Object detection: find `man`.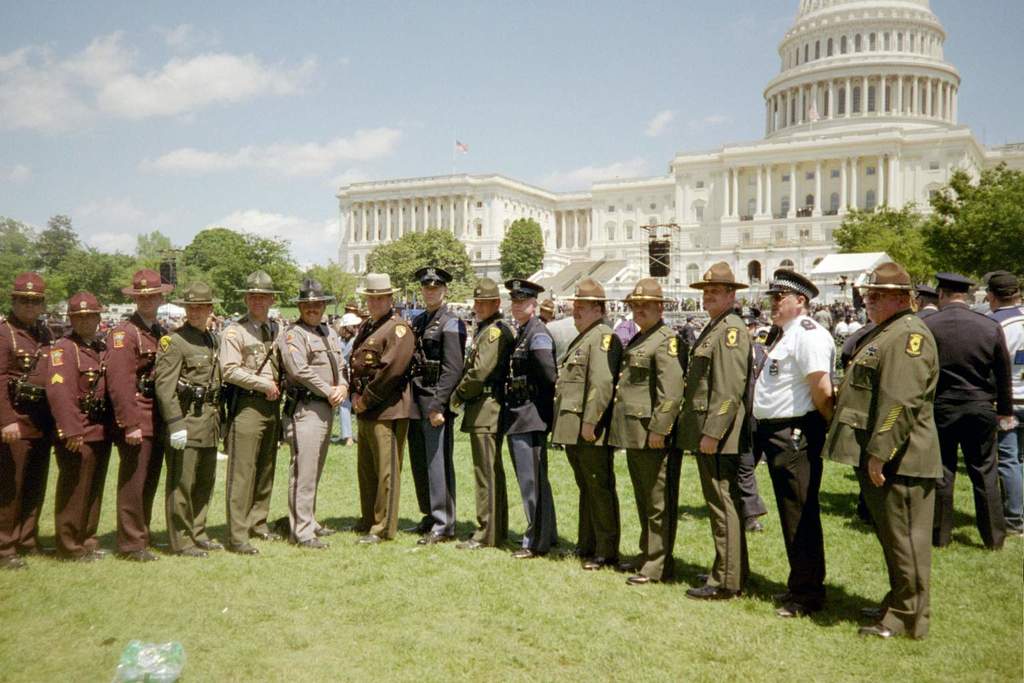
(339,269,415,545).
